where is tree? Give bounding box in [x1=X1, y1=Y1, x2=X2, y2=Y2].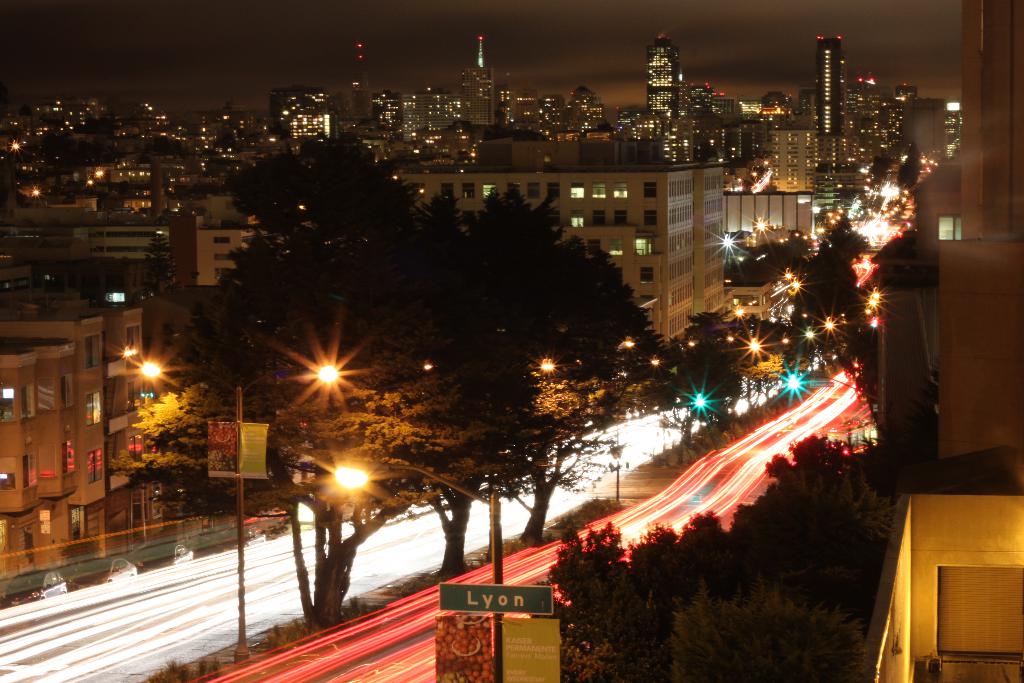
[x1=773, y1=344, x2=900, y2=565].
